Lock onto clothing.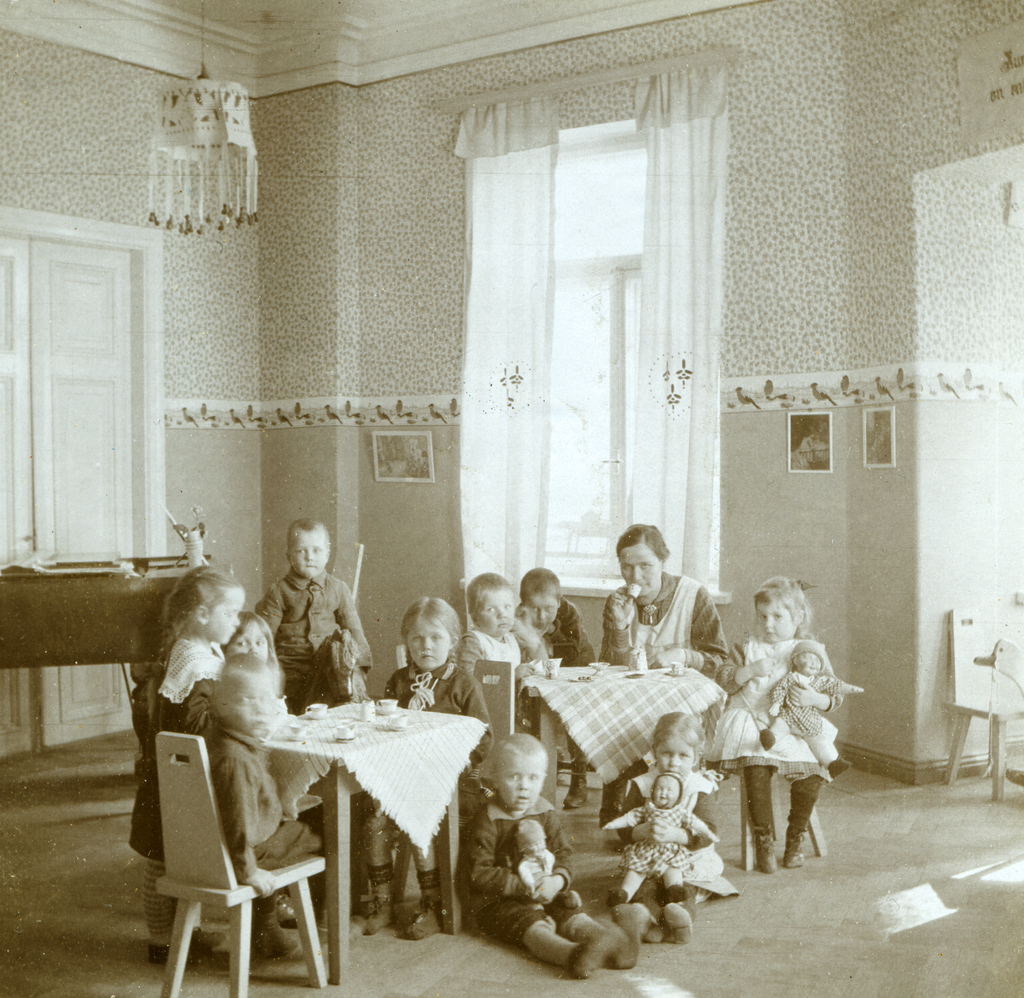
Locked: region(260, 573, 370, 710).
